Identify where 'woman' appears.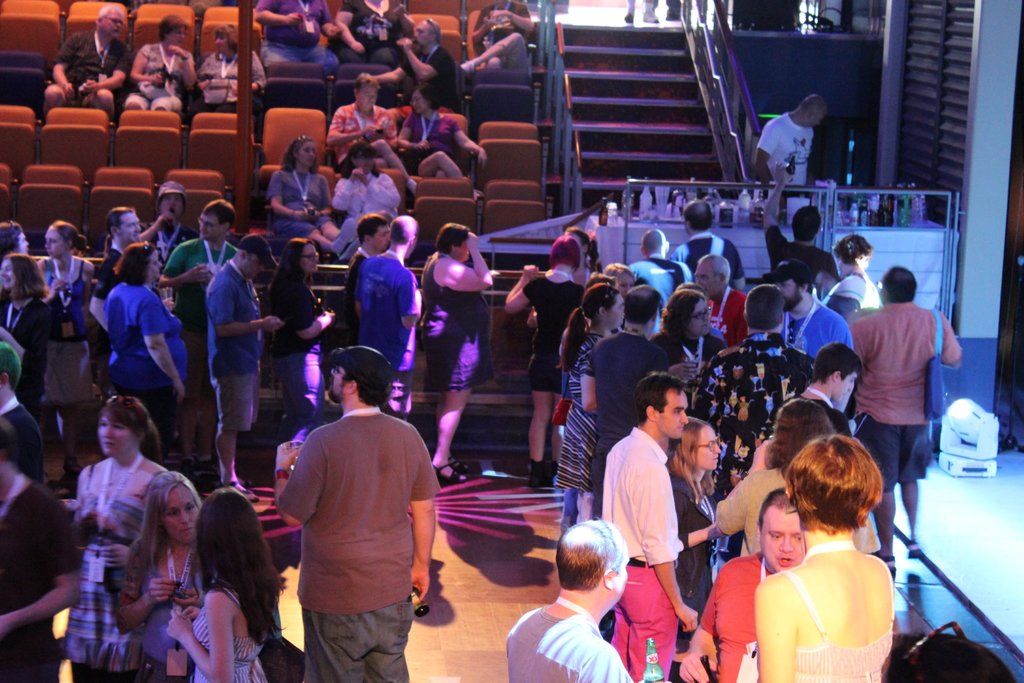
Appears at left=268, top=138, right=343, bottom=254.
